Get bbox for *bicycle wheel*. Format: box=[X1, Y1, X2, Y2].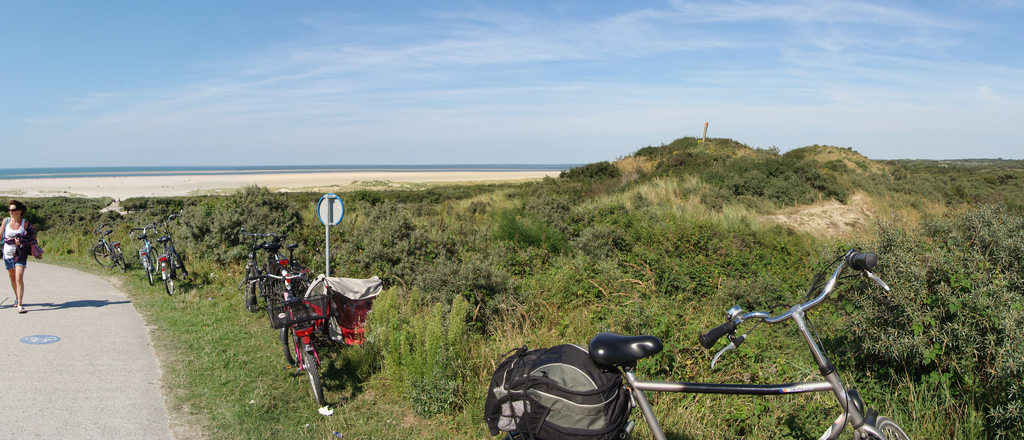
box=[116, 247, 124, 273].
